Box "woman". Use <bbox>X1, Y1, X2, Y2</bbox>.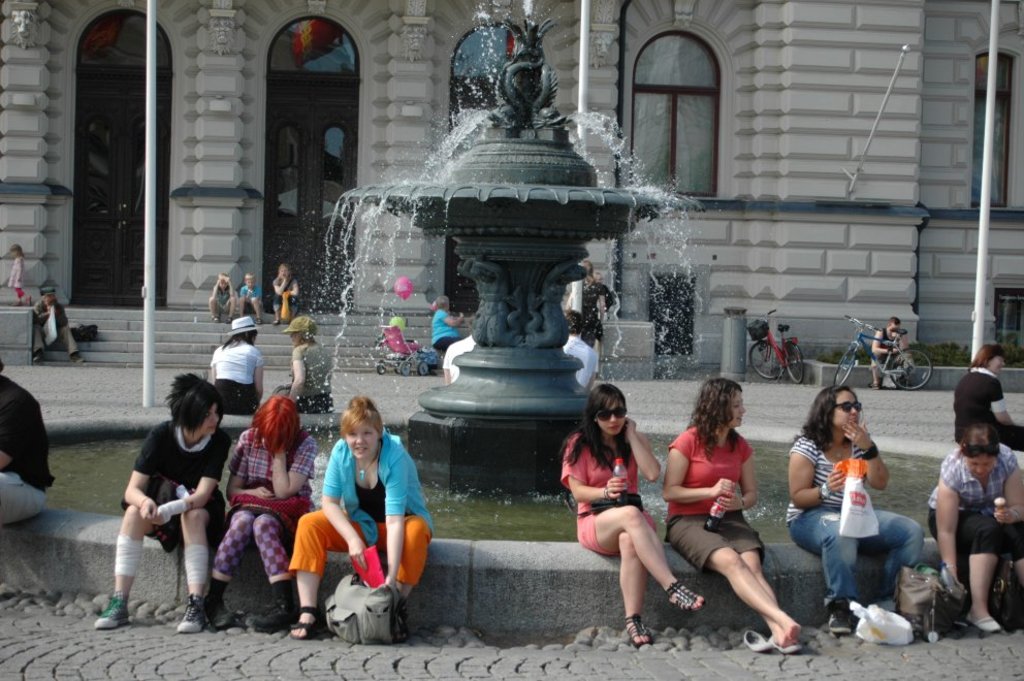
<bbox>925, 424, 1023, 634</bbox>.
